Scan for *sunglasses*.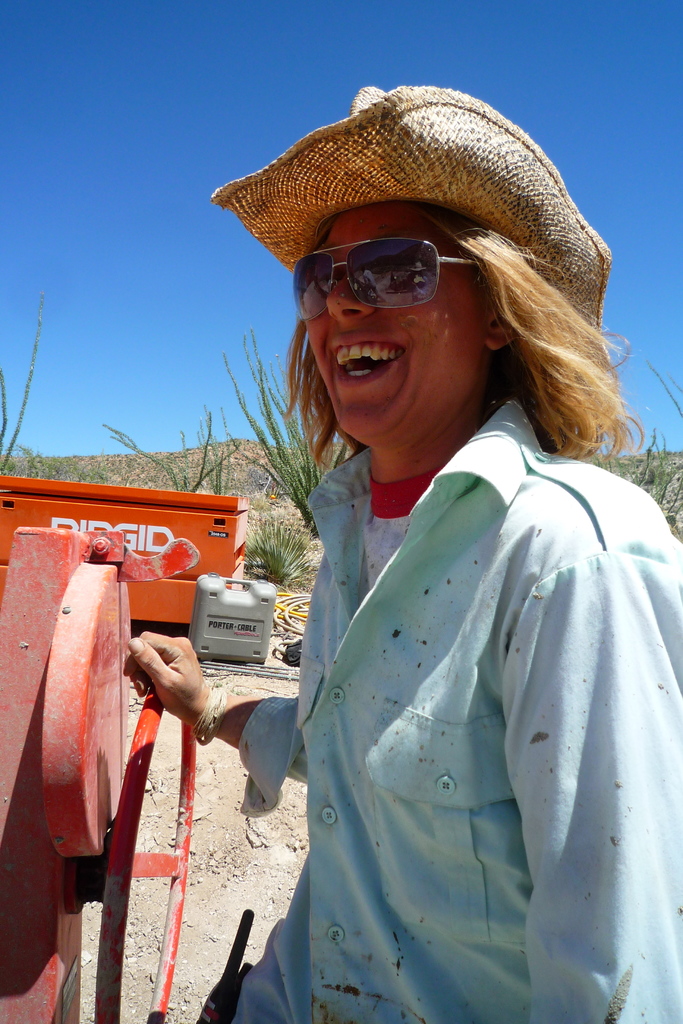
Scan result: detection(290, 237, 477, 323).
